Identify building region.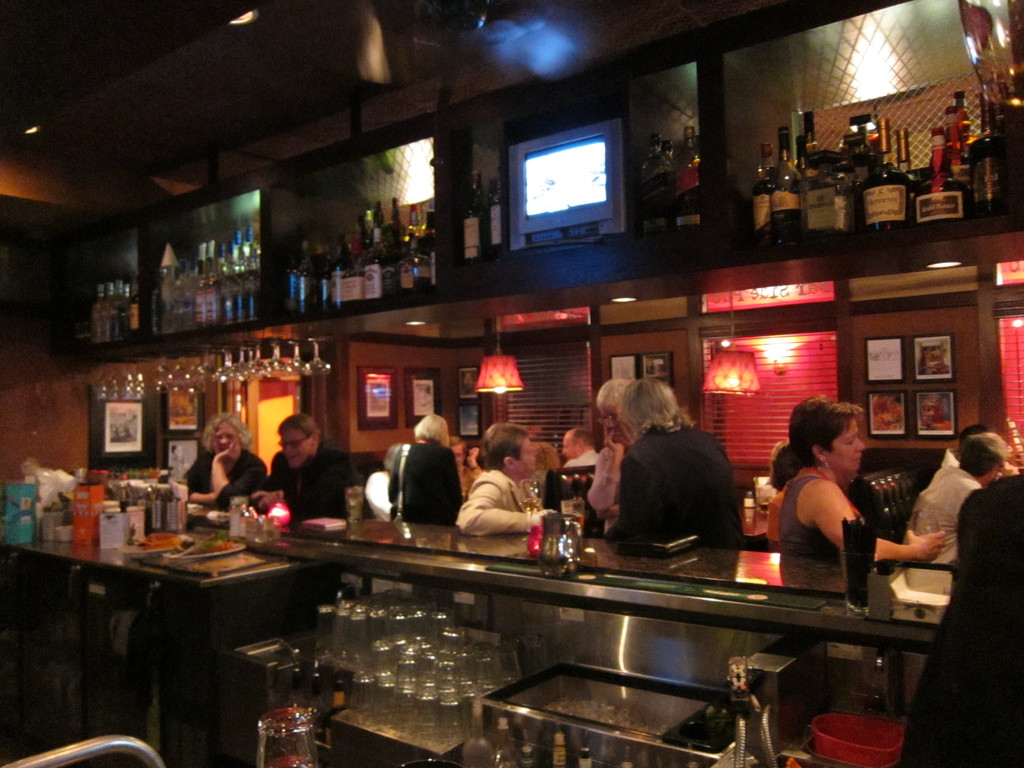
Region: <bbox>0, 0, 1023, 767</bbox>.
